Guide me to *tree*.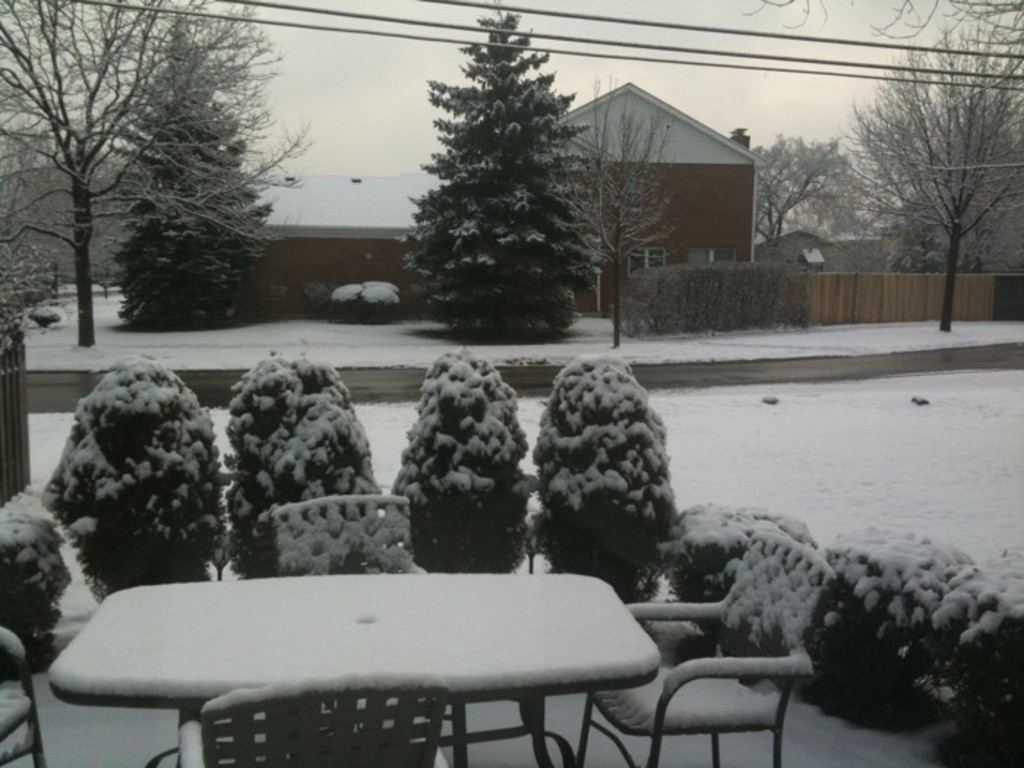
Guidance: left=717, top=0, right=1023, bottom=56.
